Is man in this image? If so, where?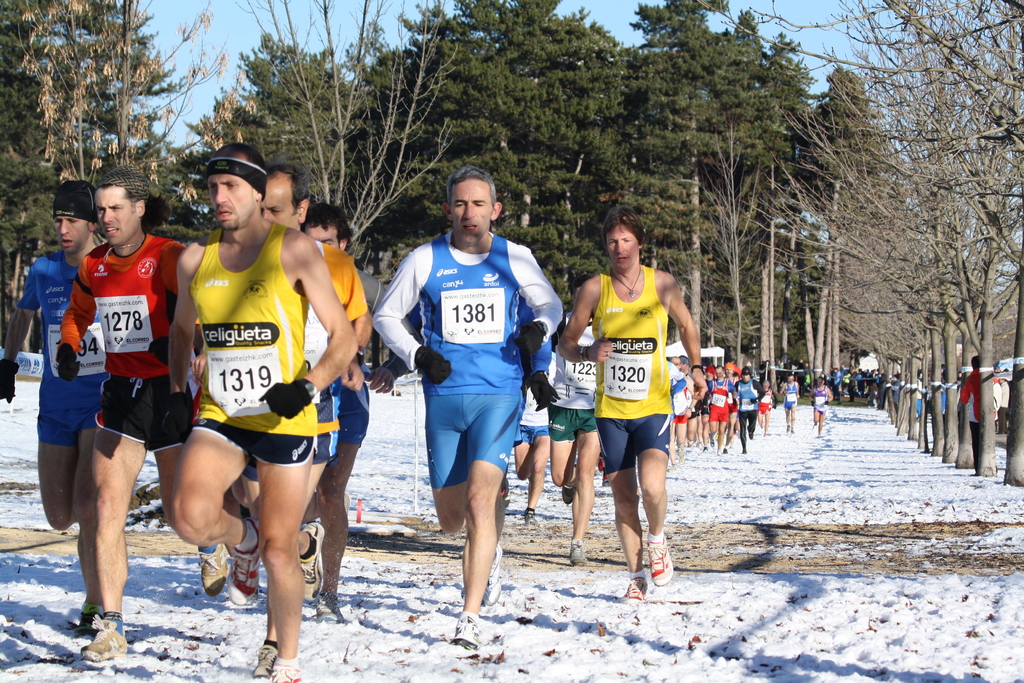
Yes, at left=300, top=197, right=414, bottom=625.
